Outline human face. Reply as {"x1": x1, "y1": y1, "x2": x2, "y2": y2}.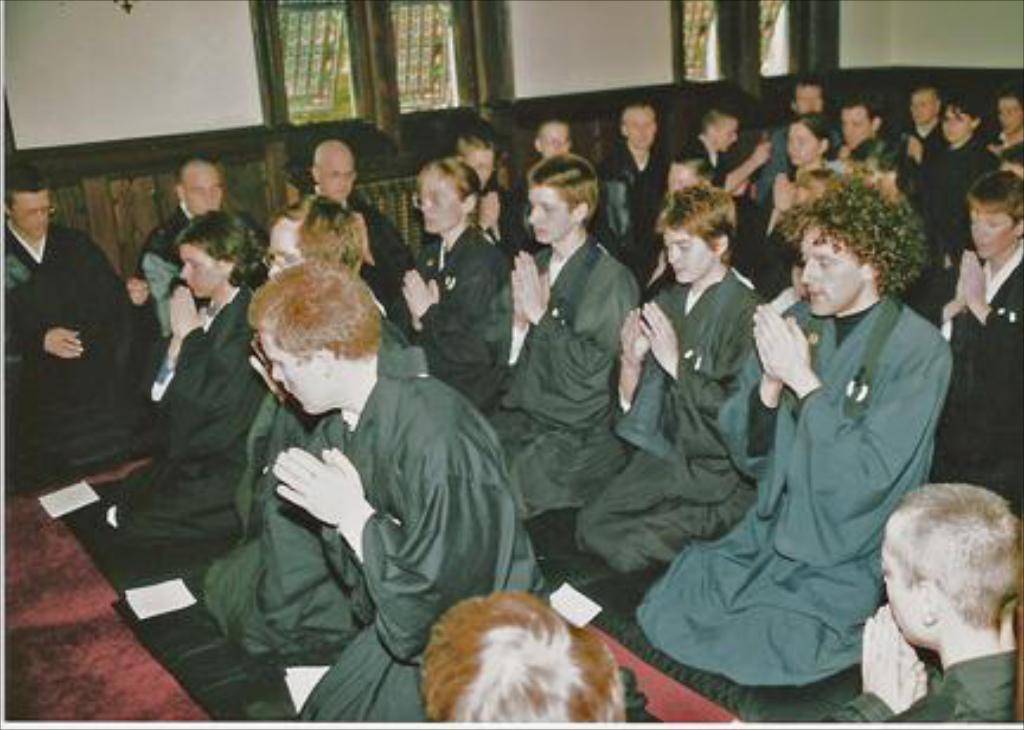
{"x1": 917, "y1": 92, "x2": 932, "y2": 119}.
